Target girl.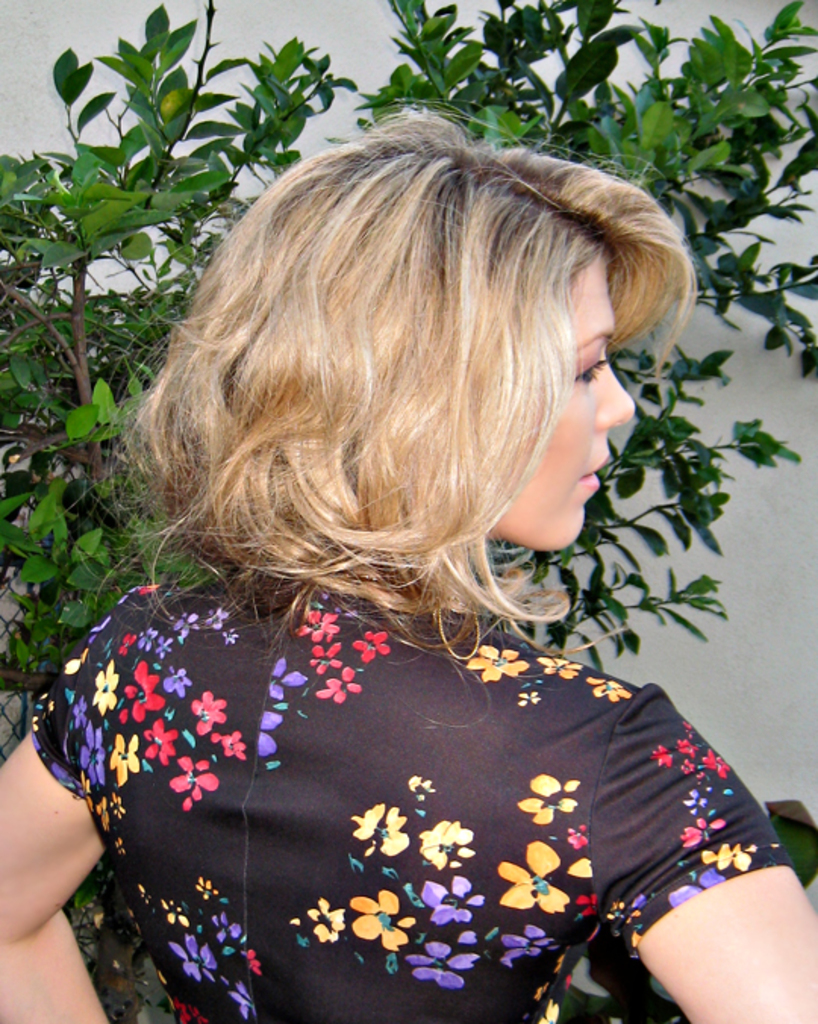
Target region: [0,100,816,1022].
